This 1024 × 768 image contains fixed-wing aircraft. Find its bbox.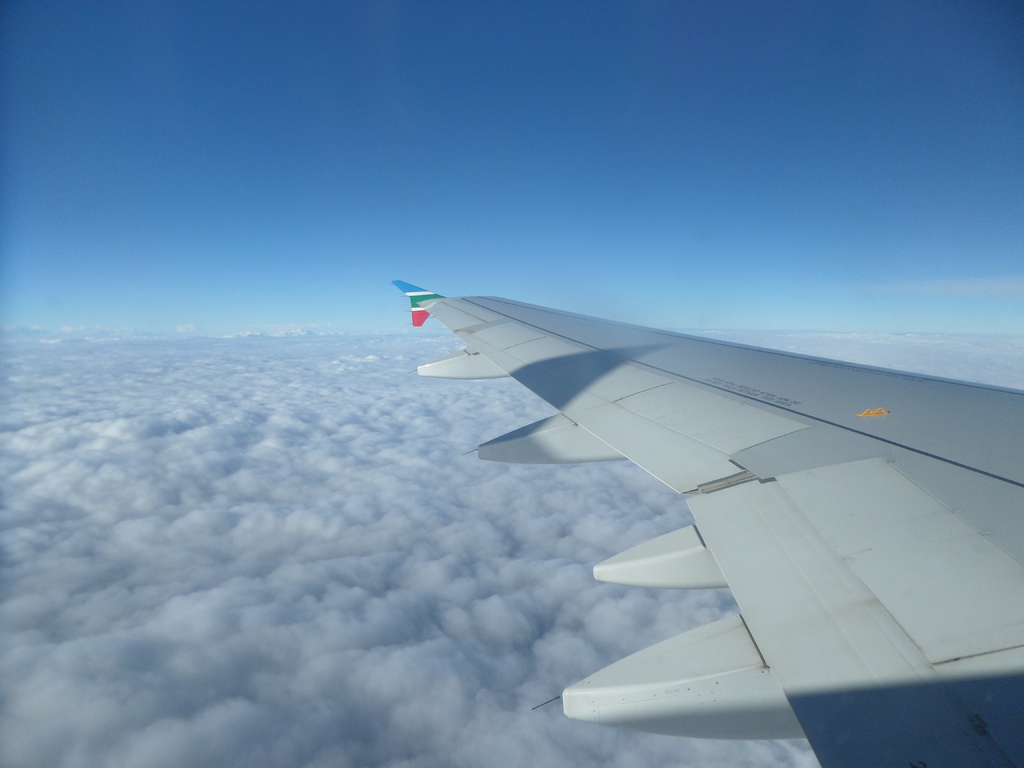
crop(394, 282, 1021, 767).
